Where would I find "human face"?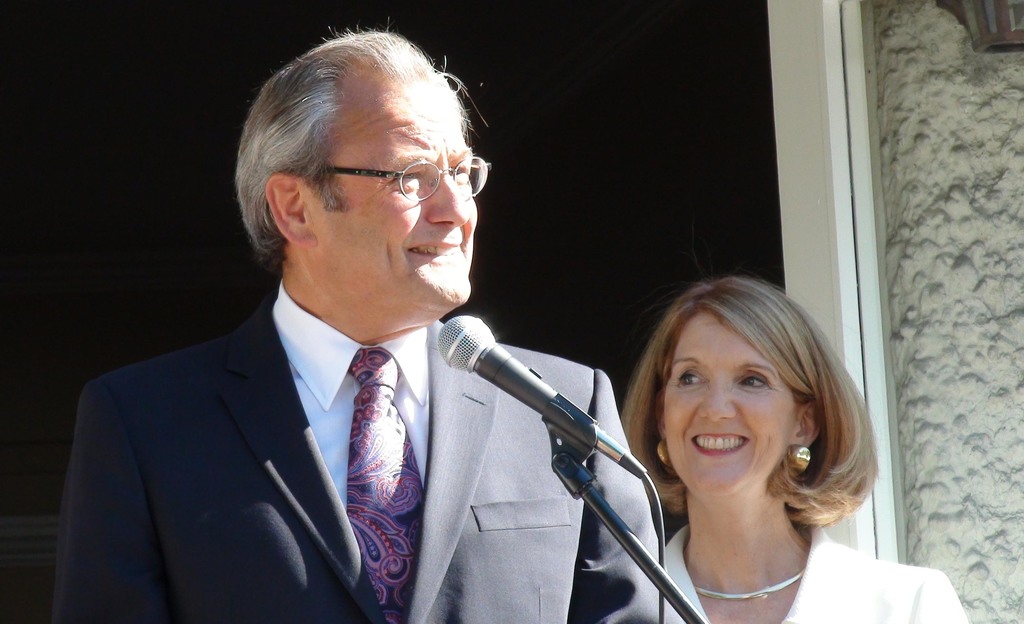
At (left=318, top=70, right=486, bottom=310).
